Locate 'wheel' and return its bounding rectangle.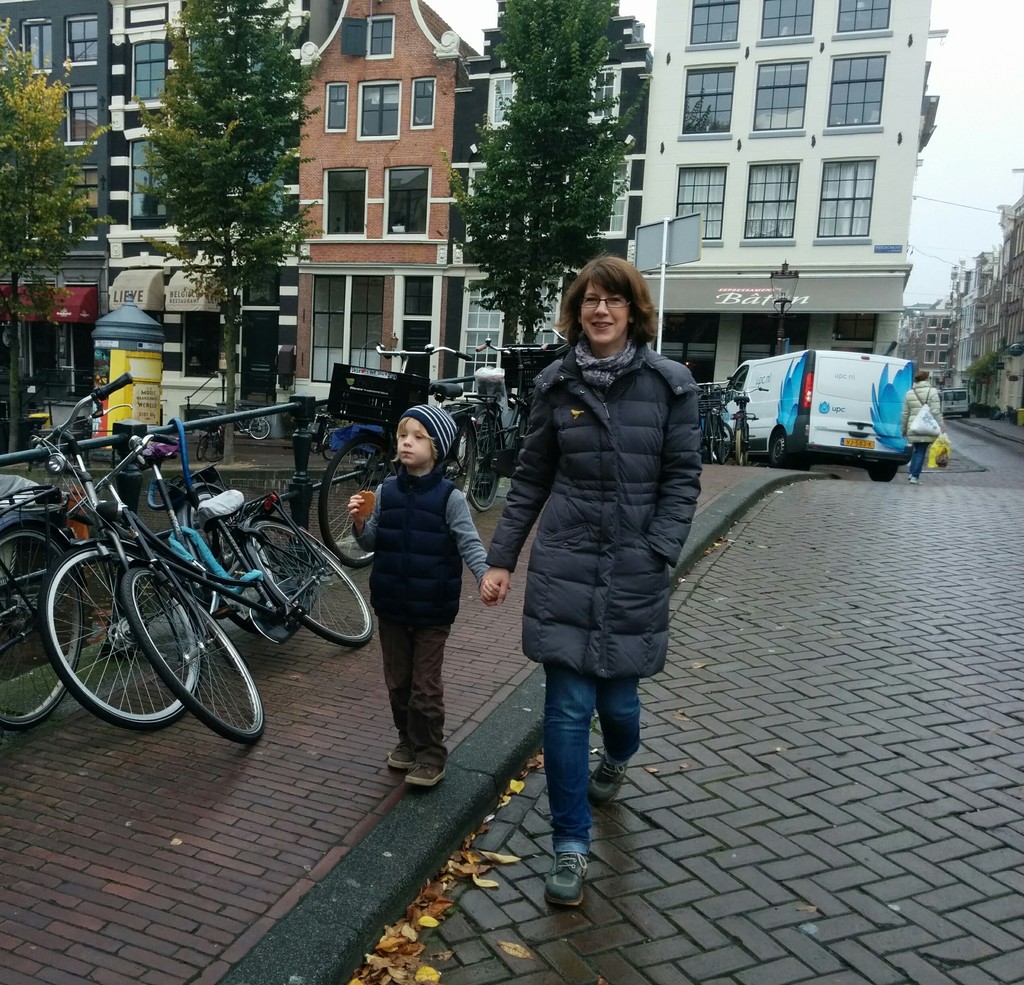
bbox=(709, 421, 728, 464).
